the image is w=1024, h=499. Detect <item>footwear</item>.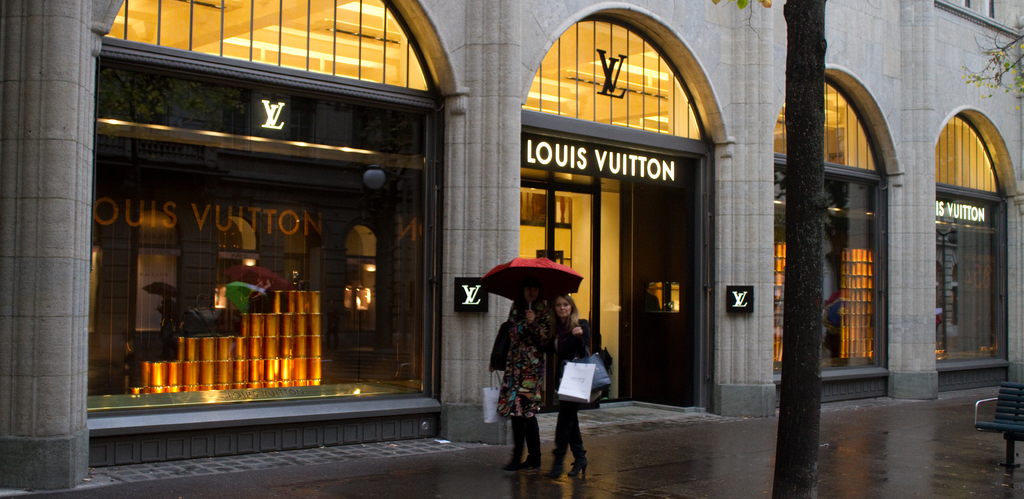
Detection: 502:462:522:473.
